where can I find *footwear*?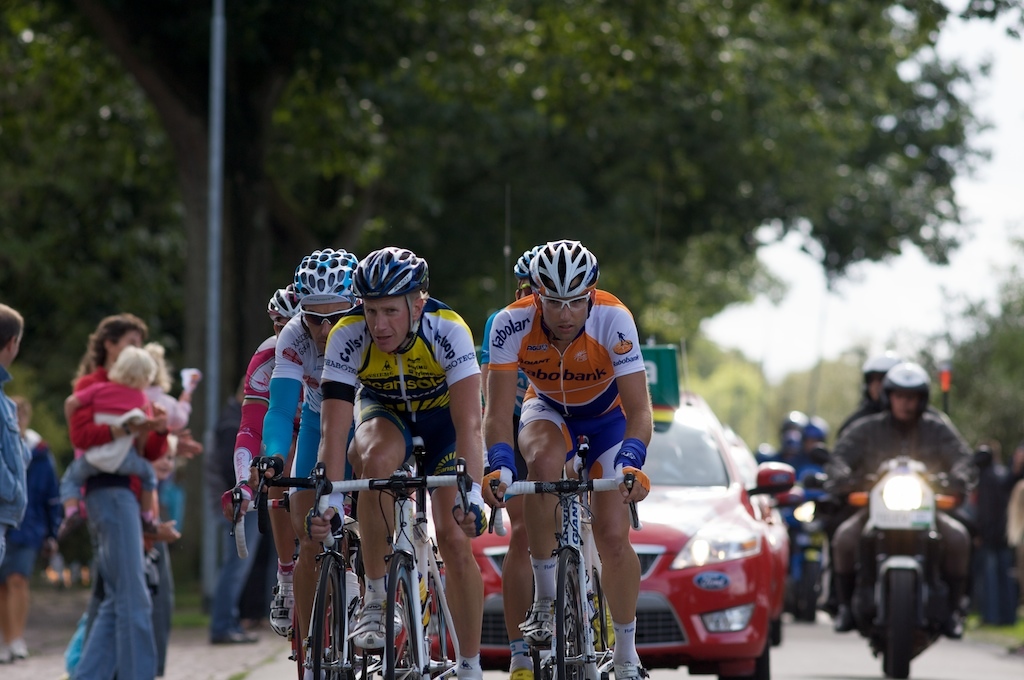
You can find it at [520,592,560,651].
